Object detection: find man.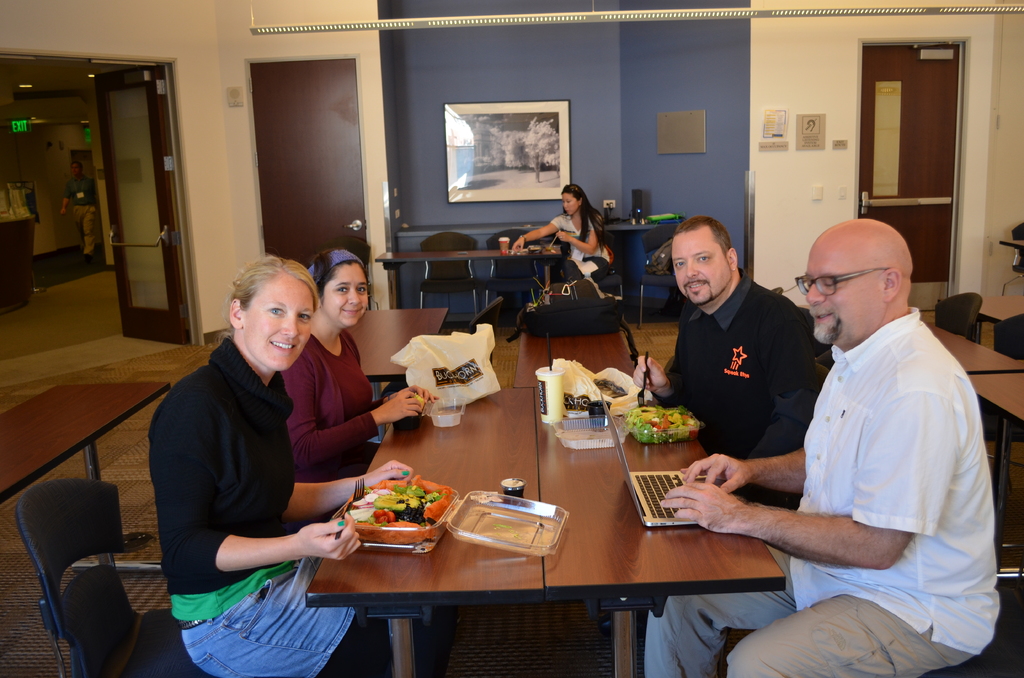
l=662, t=209, r=833, b=512.
